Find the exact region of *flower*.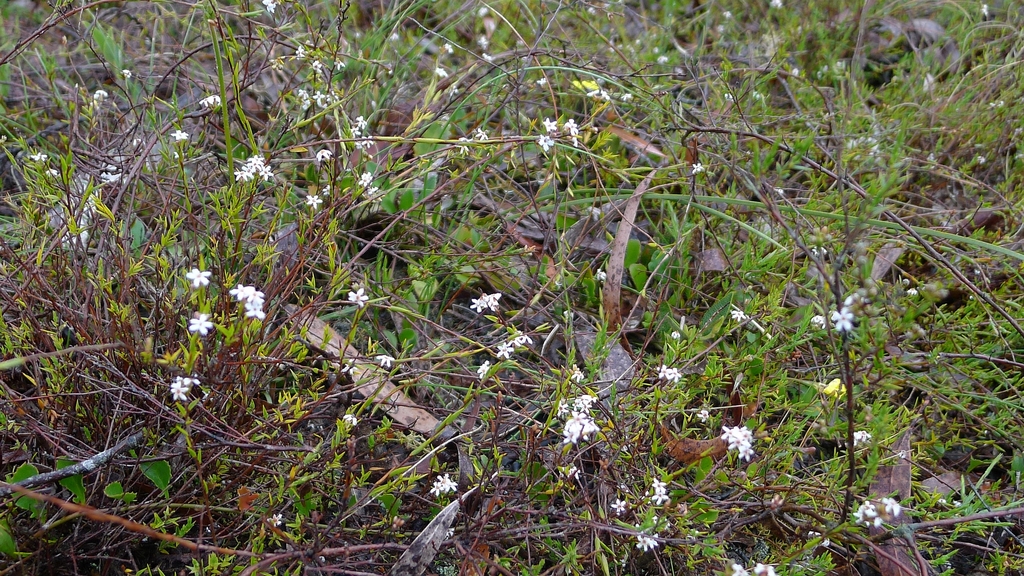
Exact region: detection(169, 381, 186, 402).
